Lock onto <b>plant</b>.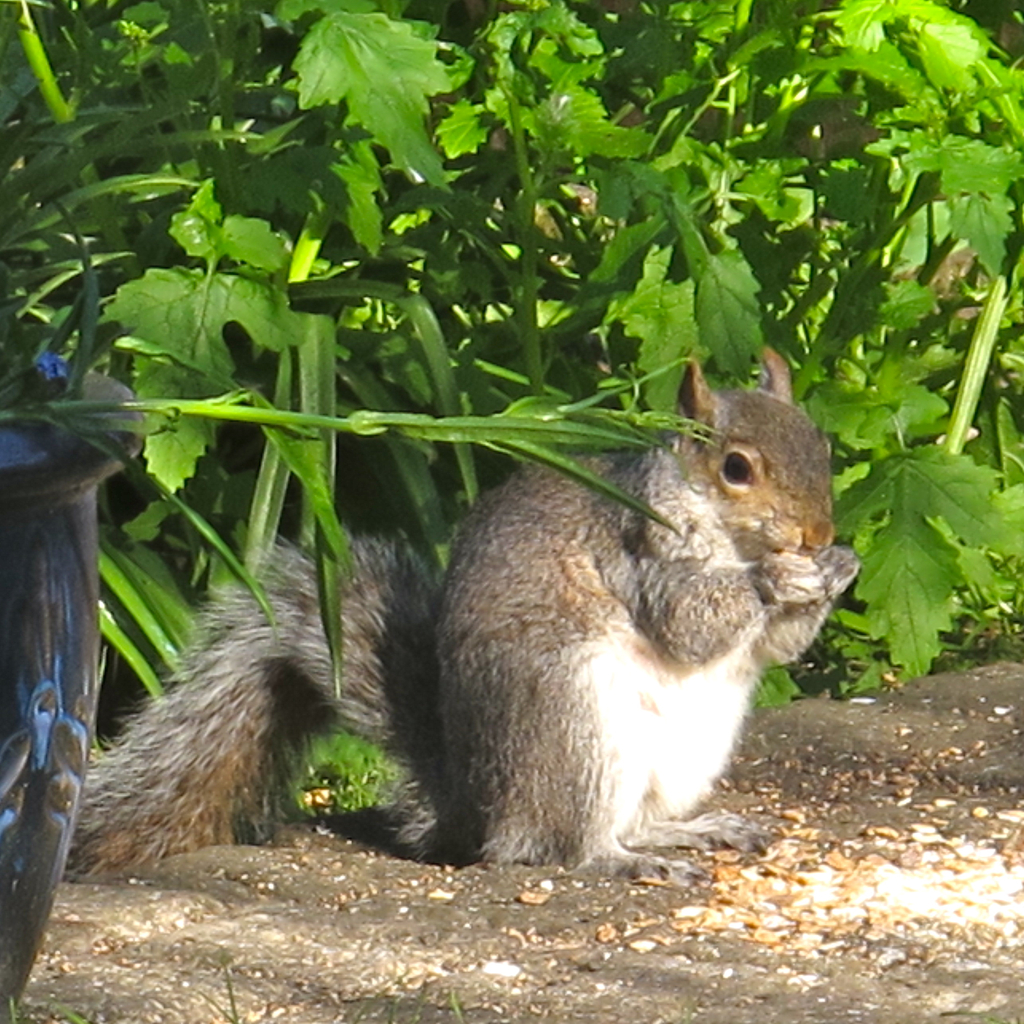
Locked: x1=346, y1=975, x2=467, y2=1023.
